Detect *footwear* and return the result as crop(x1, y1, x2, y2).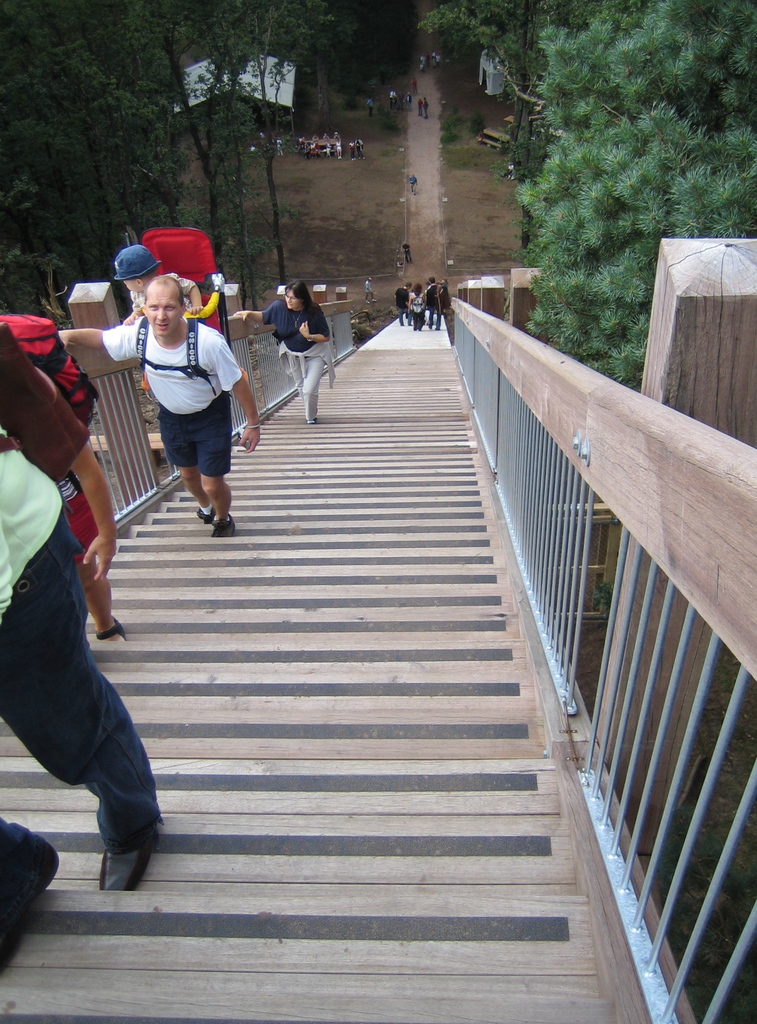
crop(197, 500, 218, 520).
